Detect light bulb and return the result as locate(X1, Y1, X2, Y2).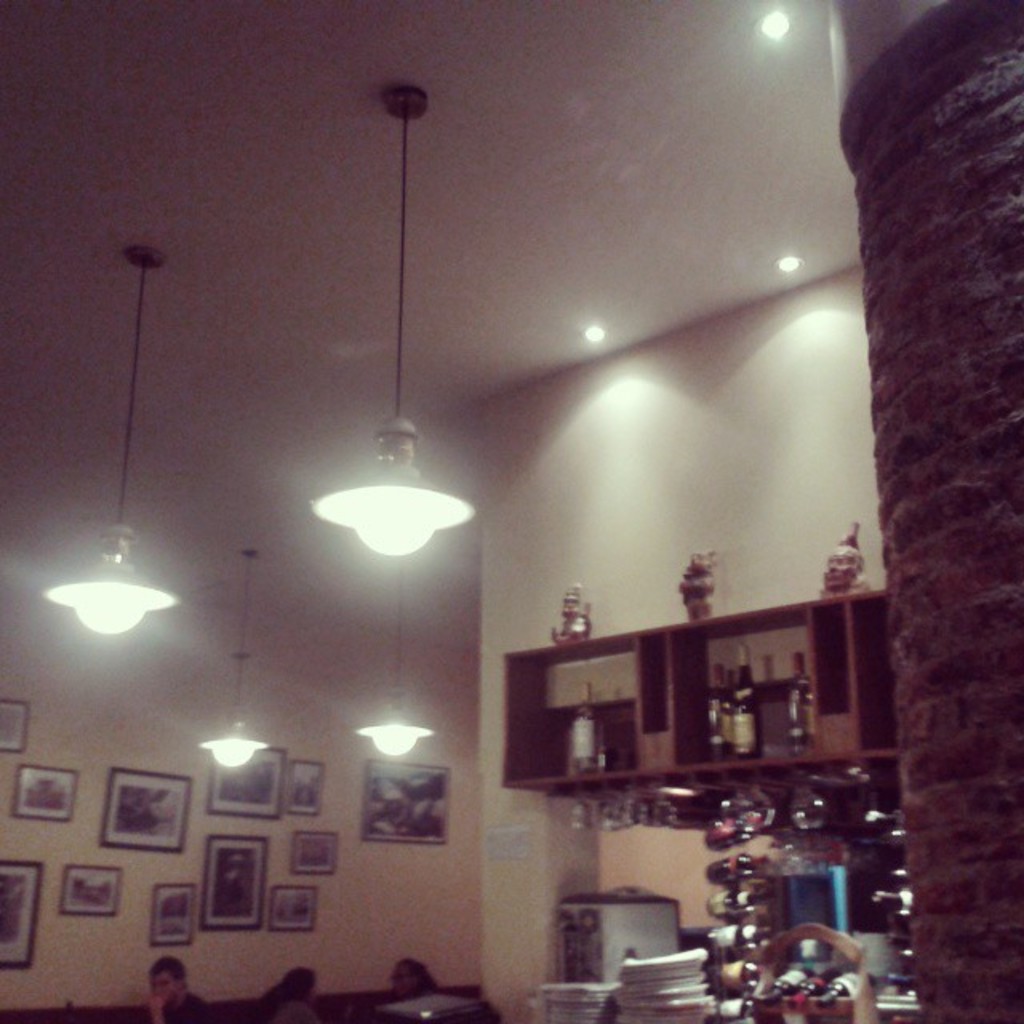
locate(368, 728, 414, 757).
